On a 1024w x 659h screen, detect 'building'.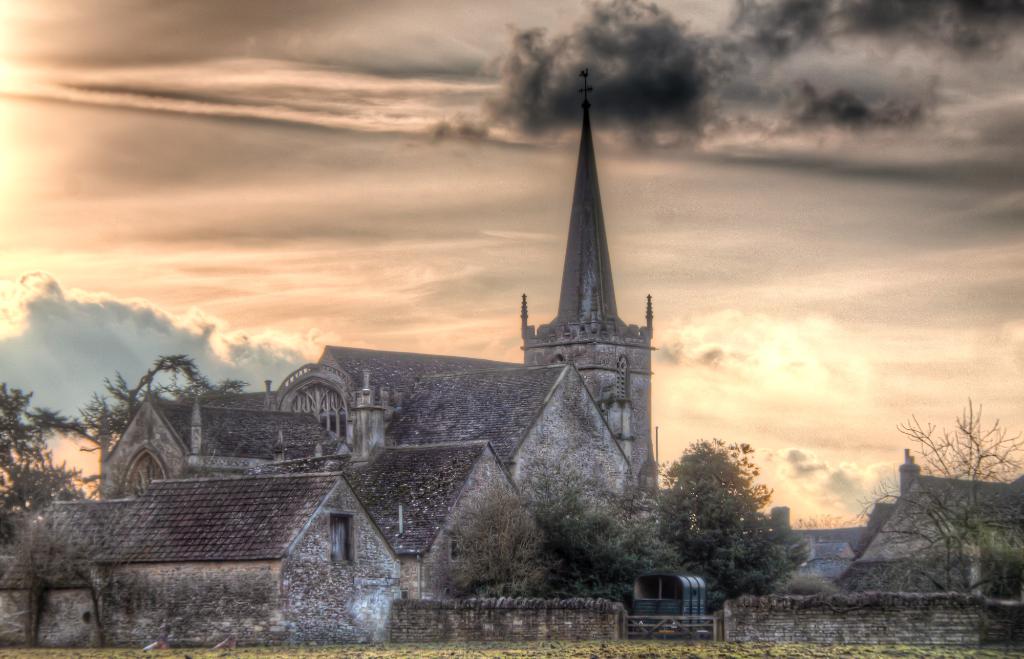
0:70:1023:657.
